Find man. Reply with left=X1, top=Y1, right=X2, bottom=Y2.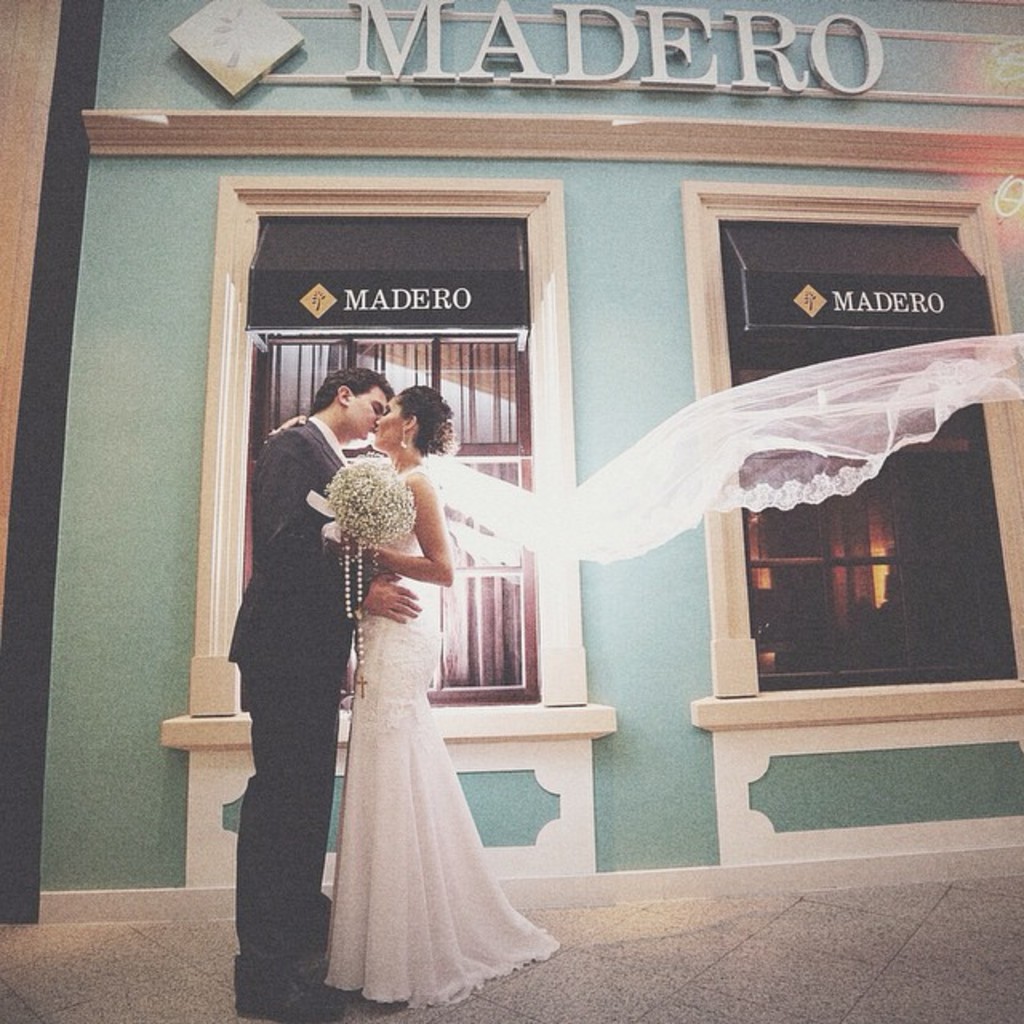
left=203, top=286, right=477, bottom=965.
